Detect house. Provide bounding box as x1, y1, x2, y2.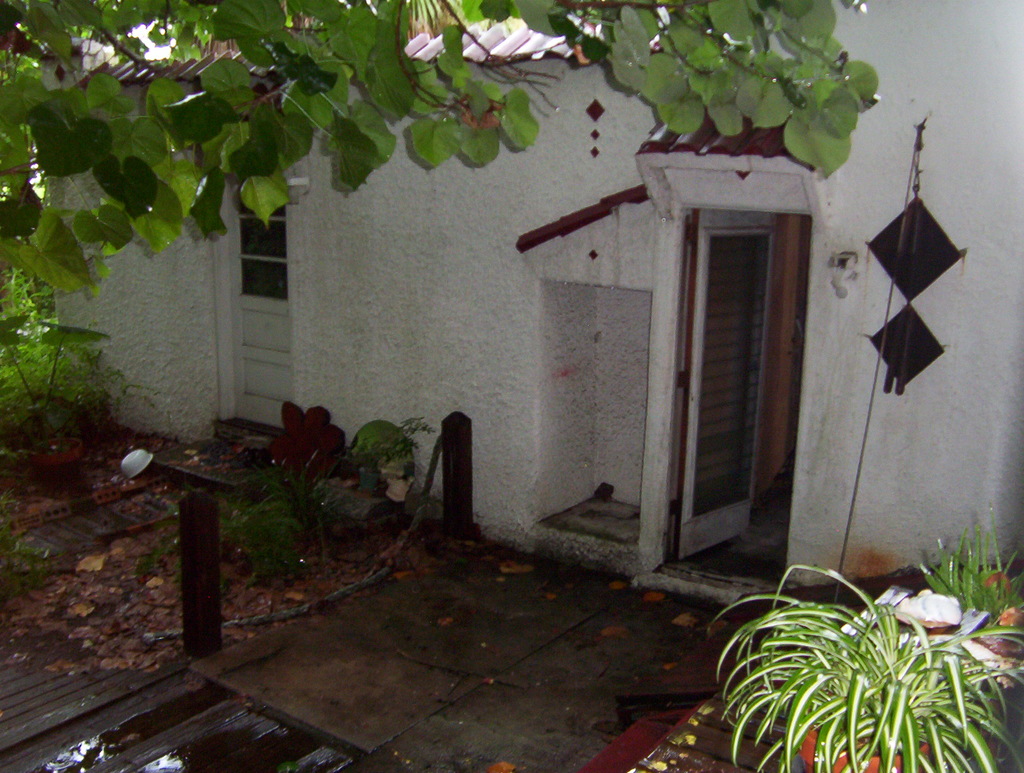
0, 0, 1023, 637.
